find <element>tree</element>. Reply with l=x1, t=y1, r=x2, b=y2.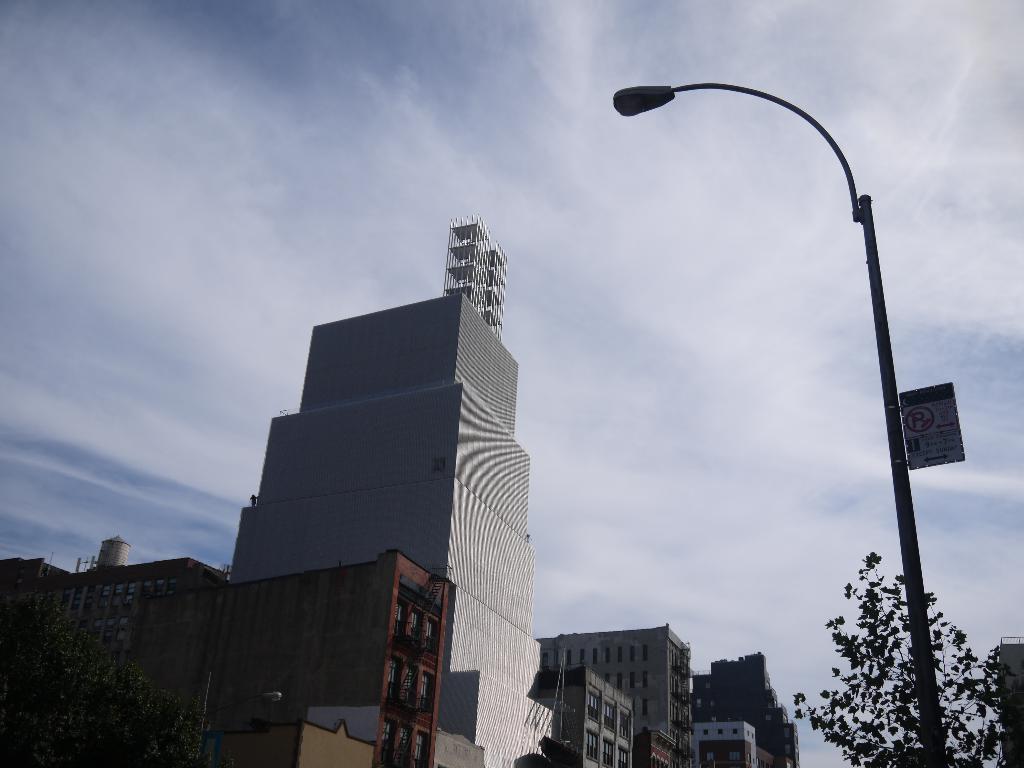
l=31, t=639, r=215, b=767.
